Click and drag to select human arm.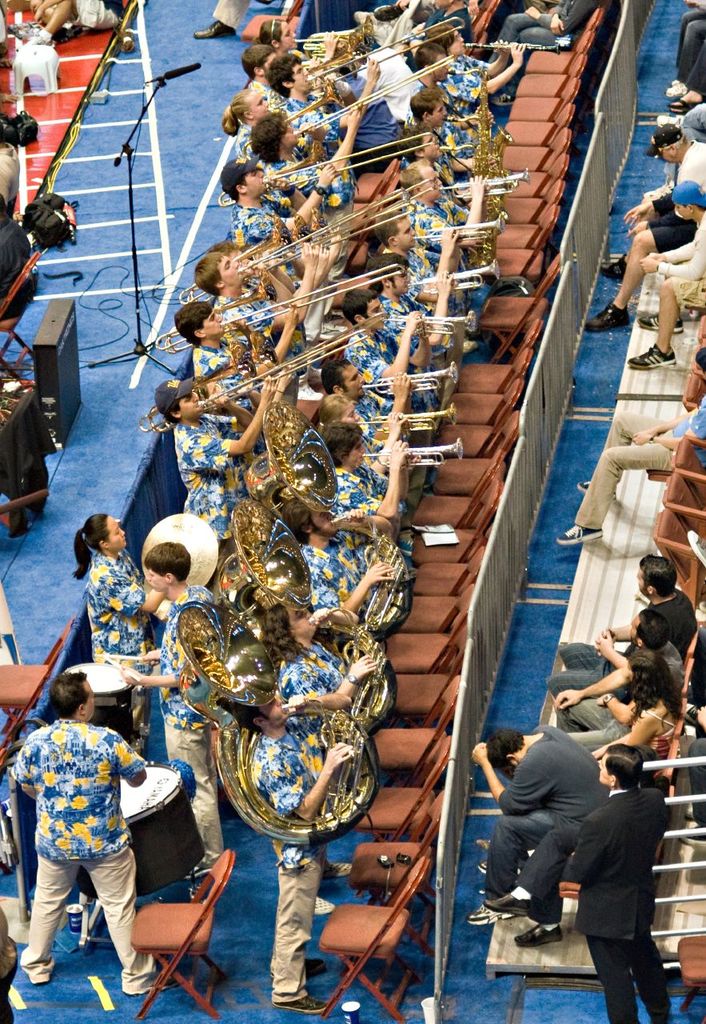
Selection: (left=546, top=665, right=632, bottom=709).
